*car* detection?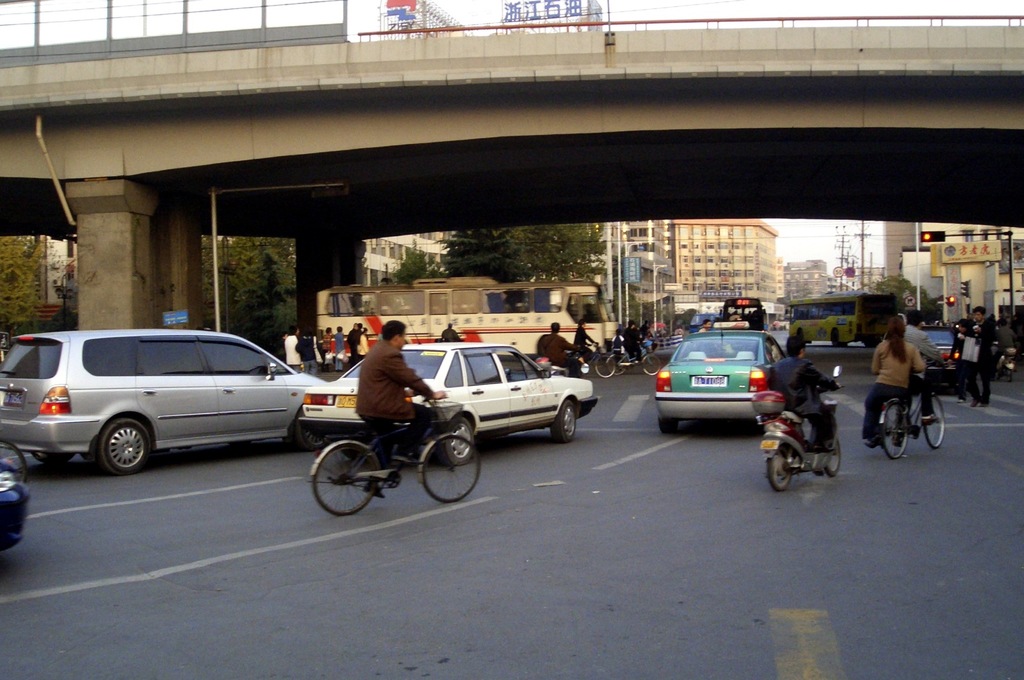
(915,327,964,395)
